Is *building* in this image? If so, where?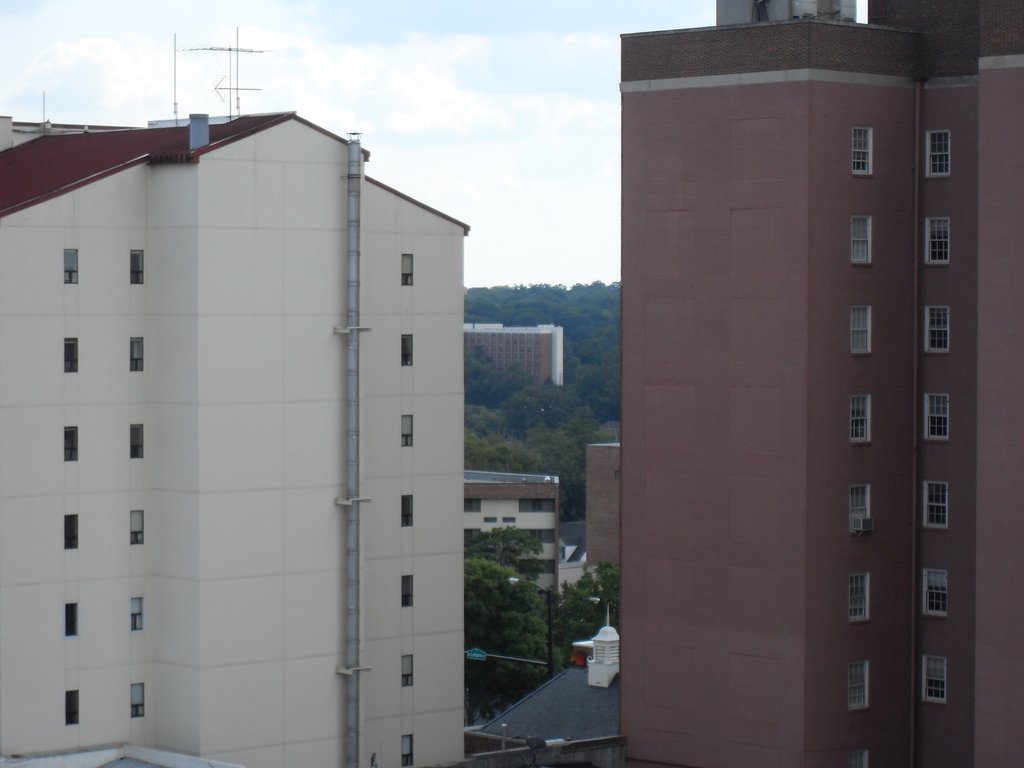
Yes, at <region>0, 29, 470, 767</region>.
